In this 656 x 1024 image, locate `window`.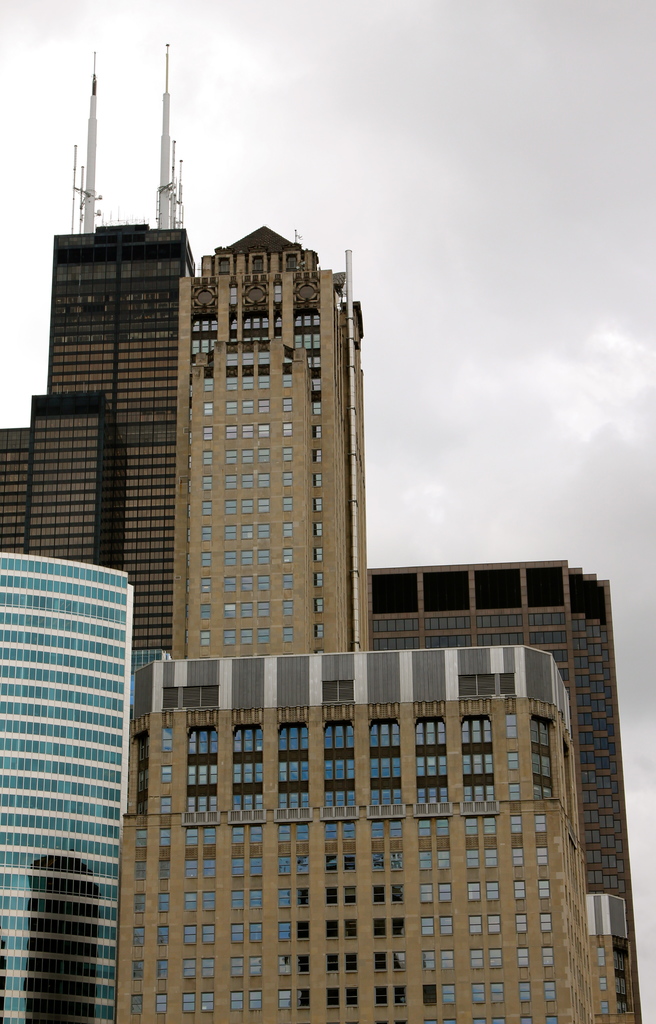
Bounding box: locate(316, 548, 323, 565).
